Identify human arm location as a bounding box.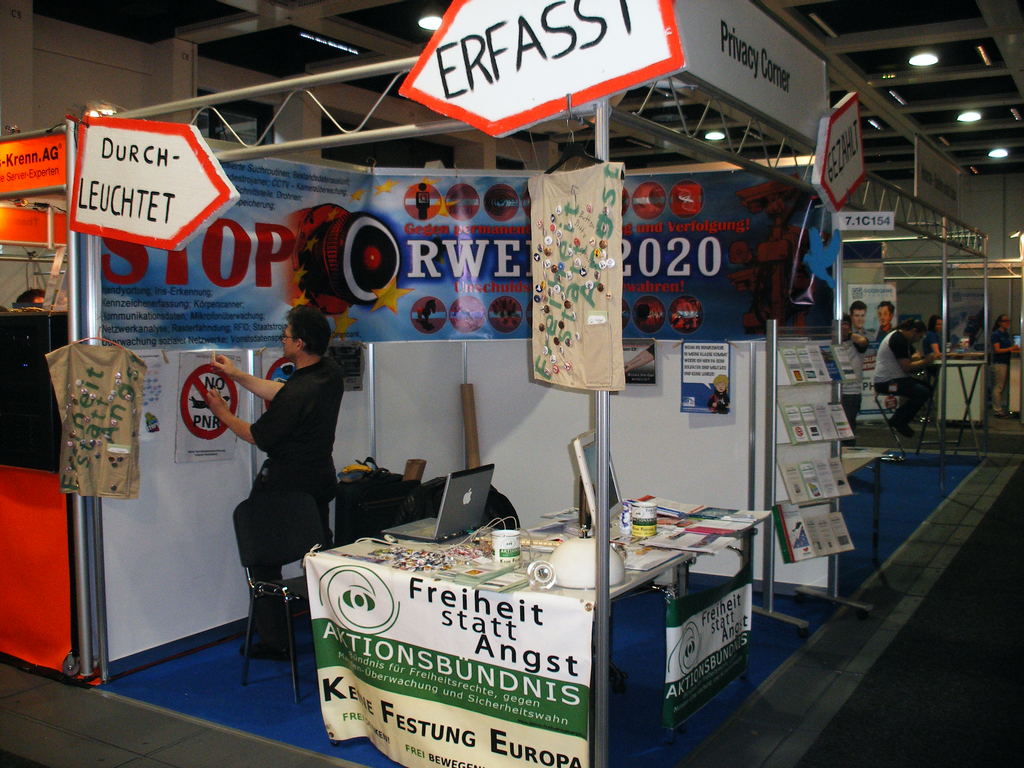
<region>207, 383, 293, 452</region>.
